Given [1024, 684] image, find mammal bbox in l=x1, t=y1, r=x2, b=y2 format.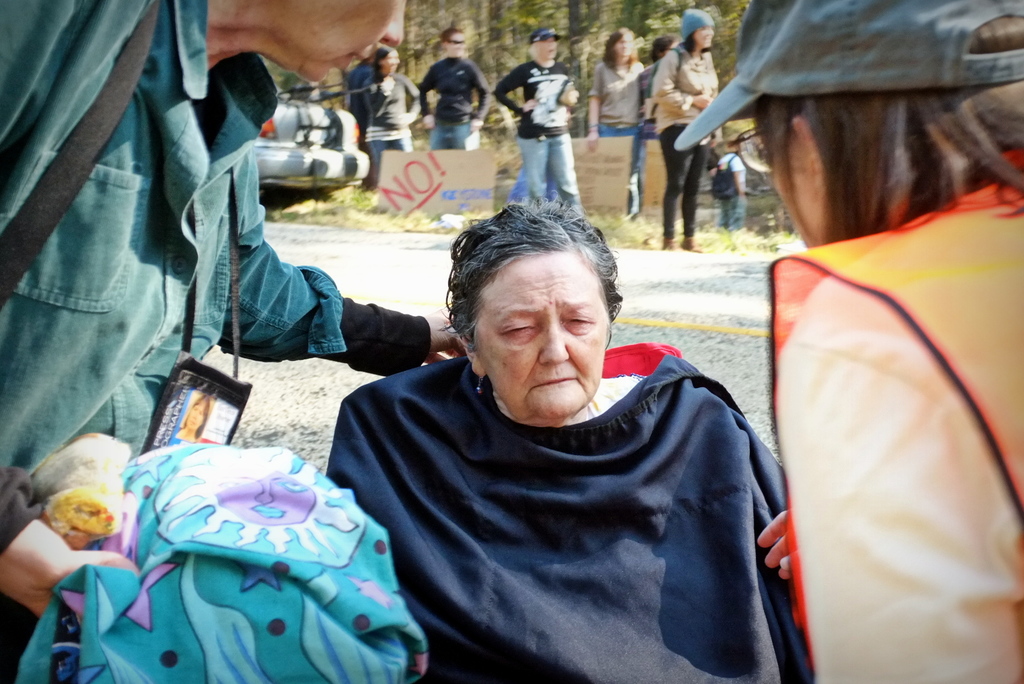
l=714, t=141, r=746, b=229.
